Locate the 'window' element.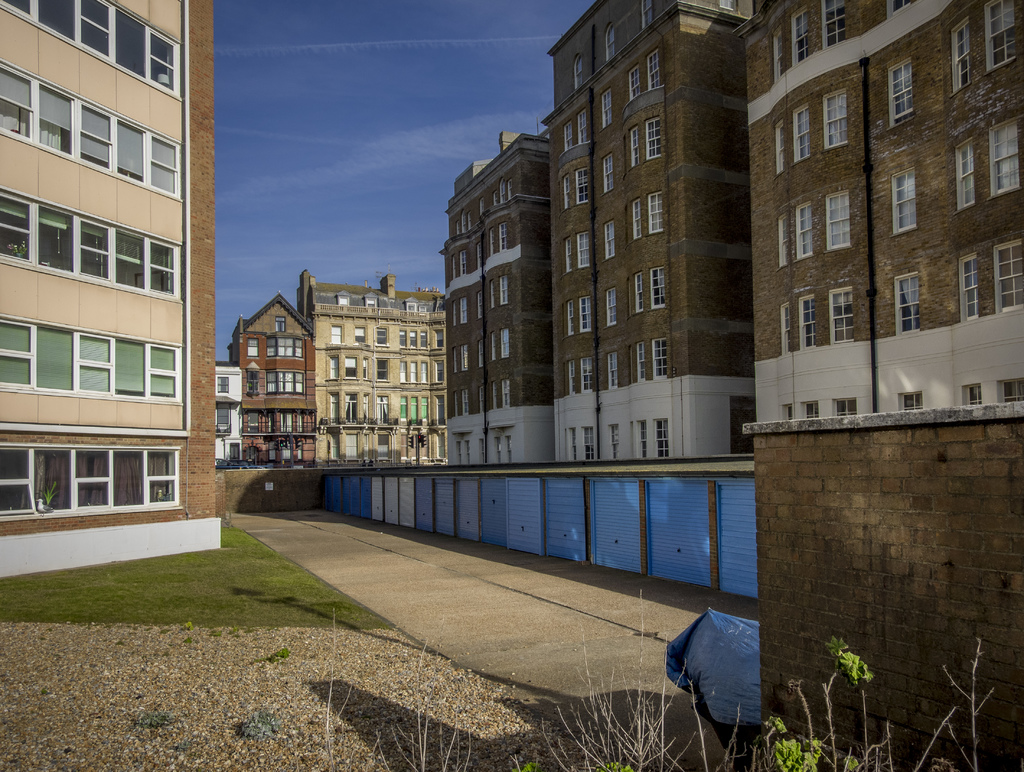
Element bbox: x1=480 y1=389 x2=485 y2=410.
